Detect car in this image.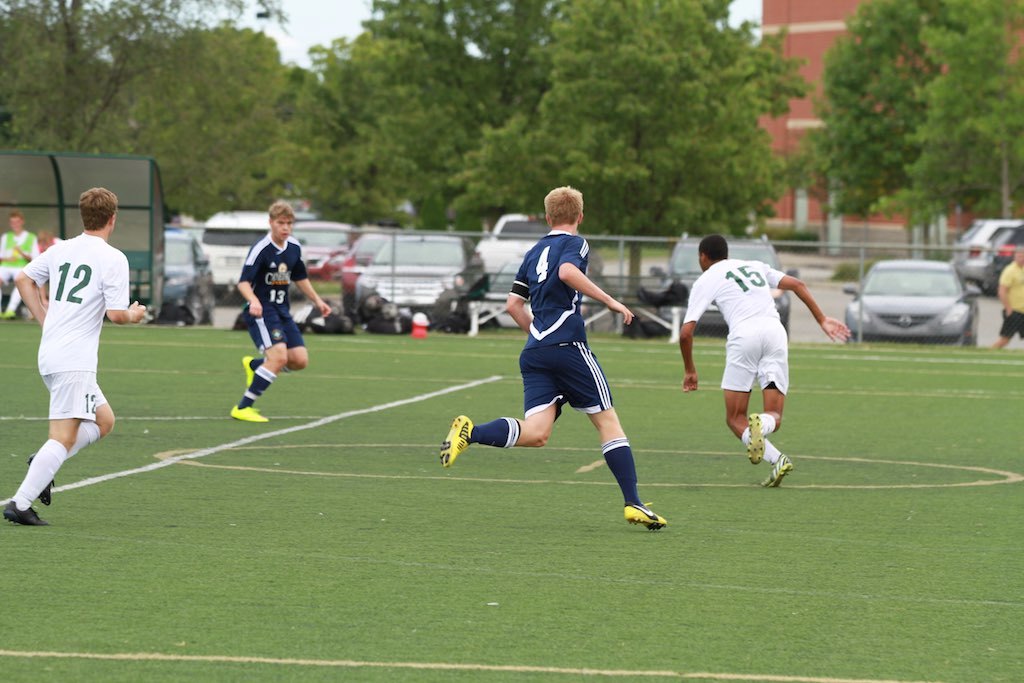
Detection: x1=477 y1=213 x2=551 y2=297.
